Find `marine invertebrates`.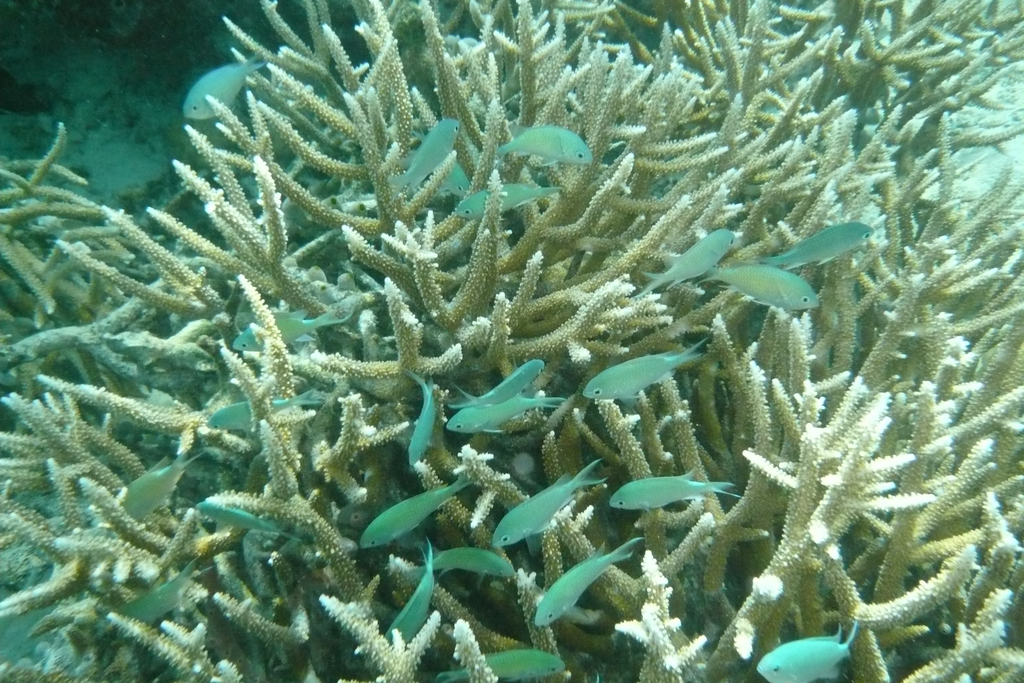
BBox(698, 263, 822, 317).
